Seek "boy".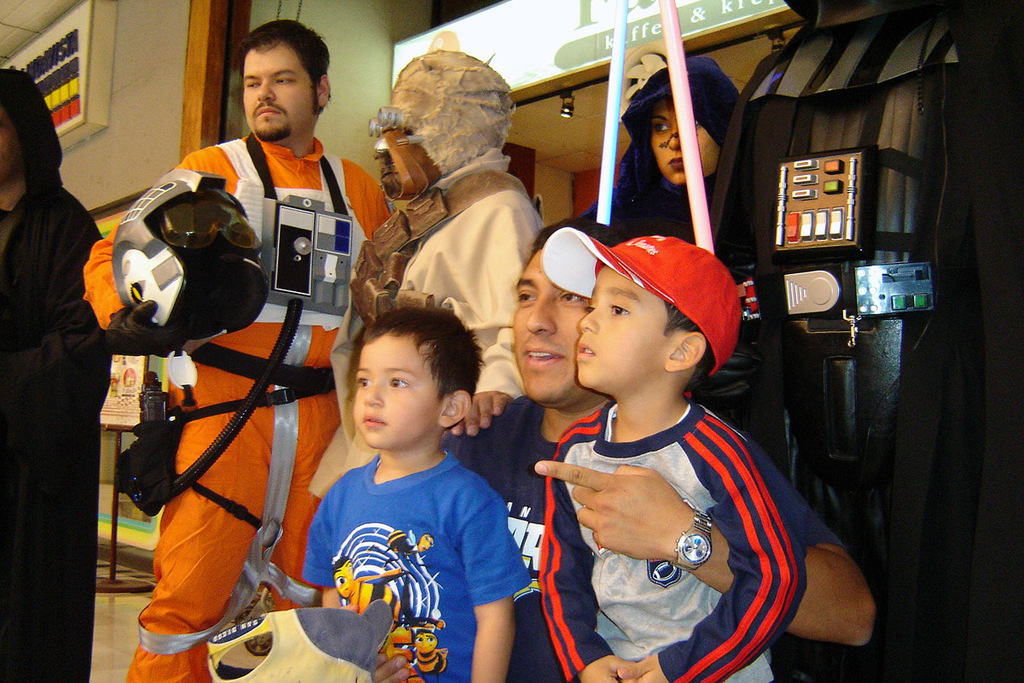
x1=297 y1=309 x2=527 y2=682.
